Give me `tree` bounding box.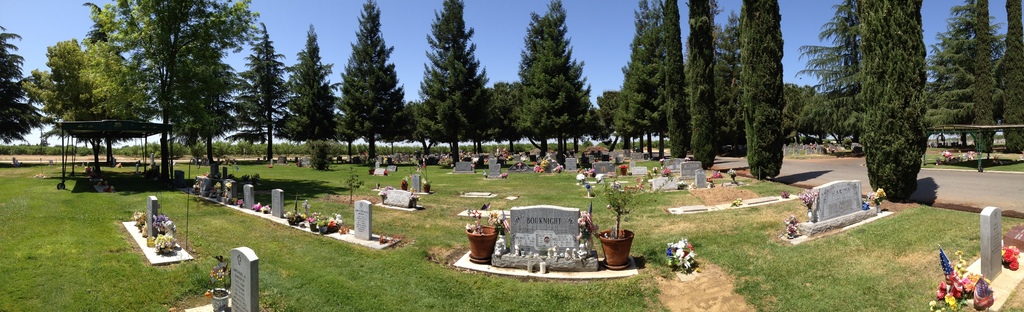
x1=796, y1=0, x2=940, y2=203.
